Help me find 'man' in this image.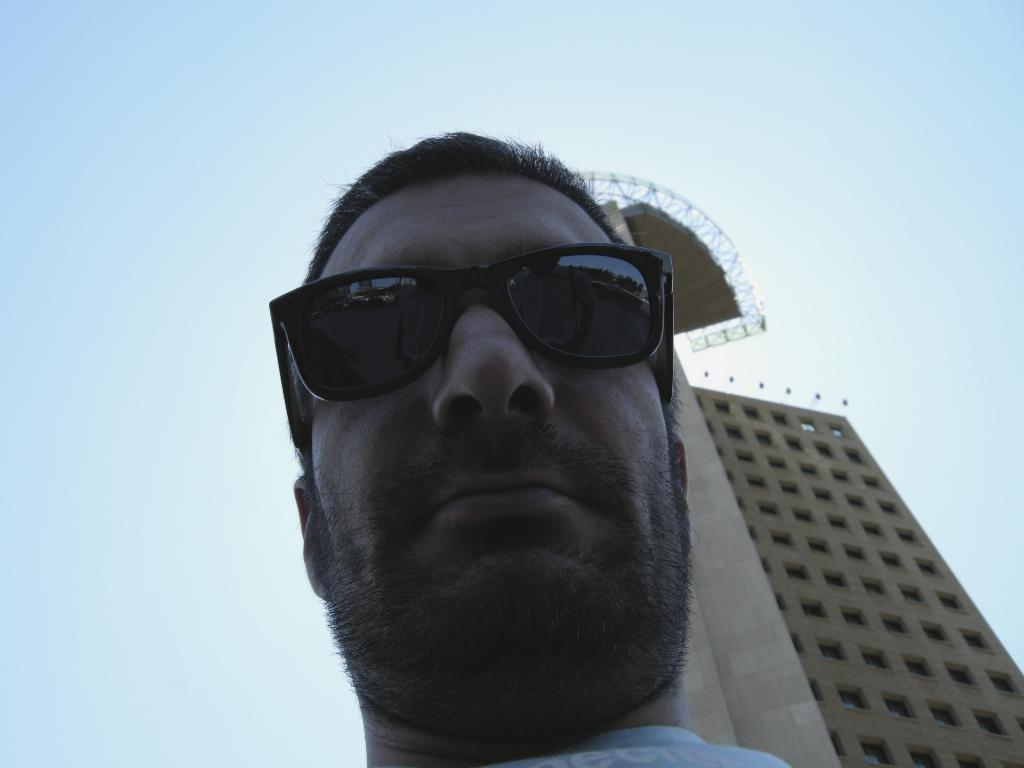
Found it: [left=189, top=108, right=828, bottom=767].
